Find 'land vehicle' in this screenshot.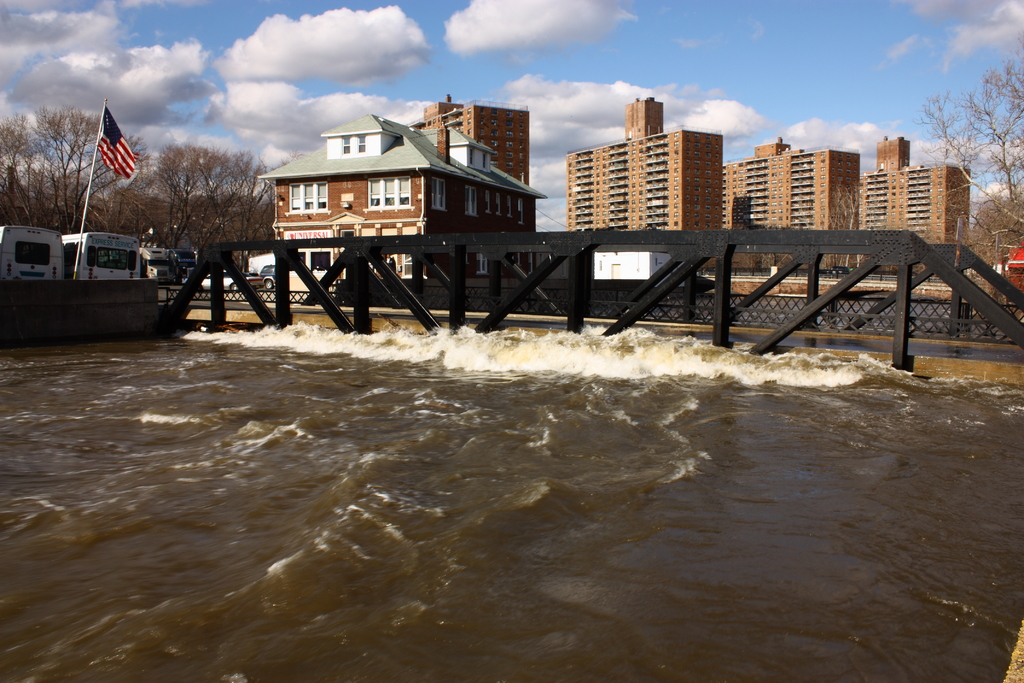
The bounding box for 'land vehicle' is x1=62, y1=229, x2=143, y2=279.
